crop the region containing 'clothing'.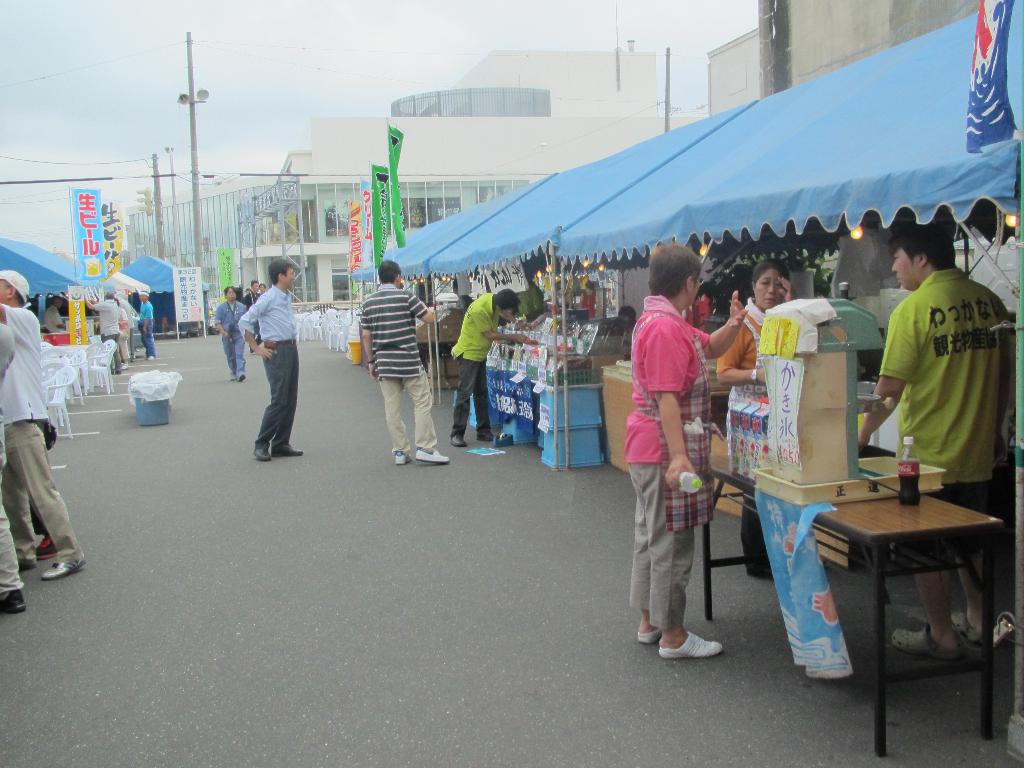
Crop region: left=0, top=321, right=25, bottom=600.
